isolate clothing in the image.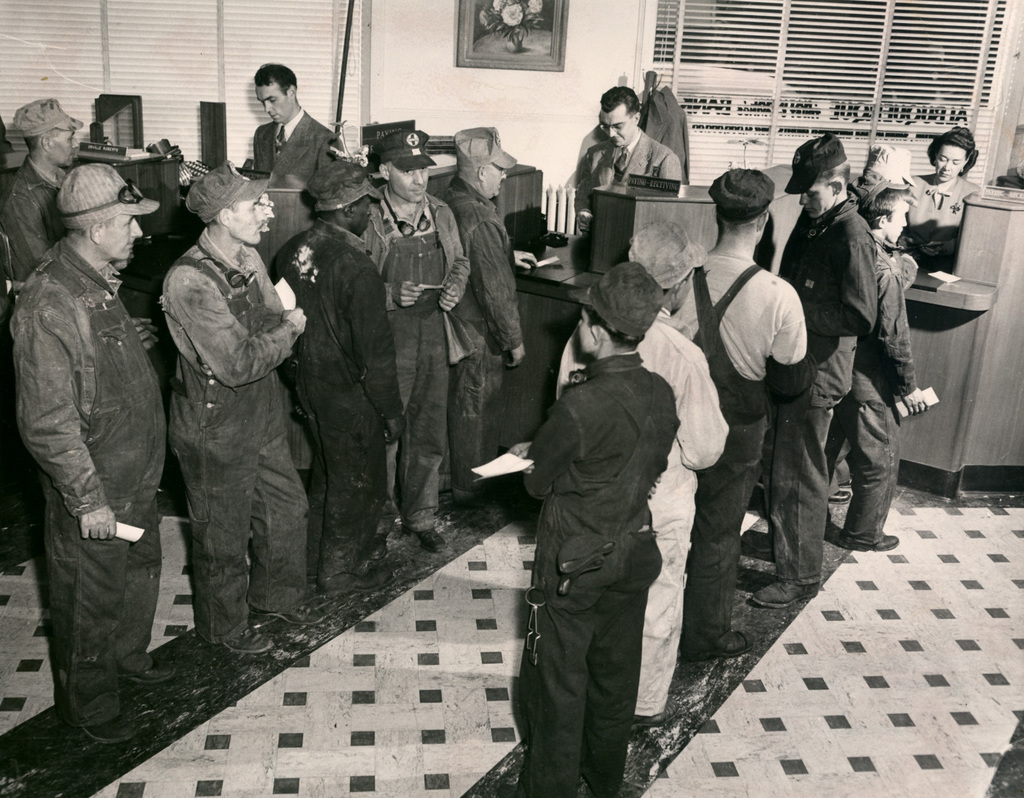
Isolated region: 641/86/693/183.
